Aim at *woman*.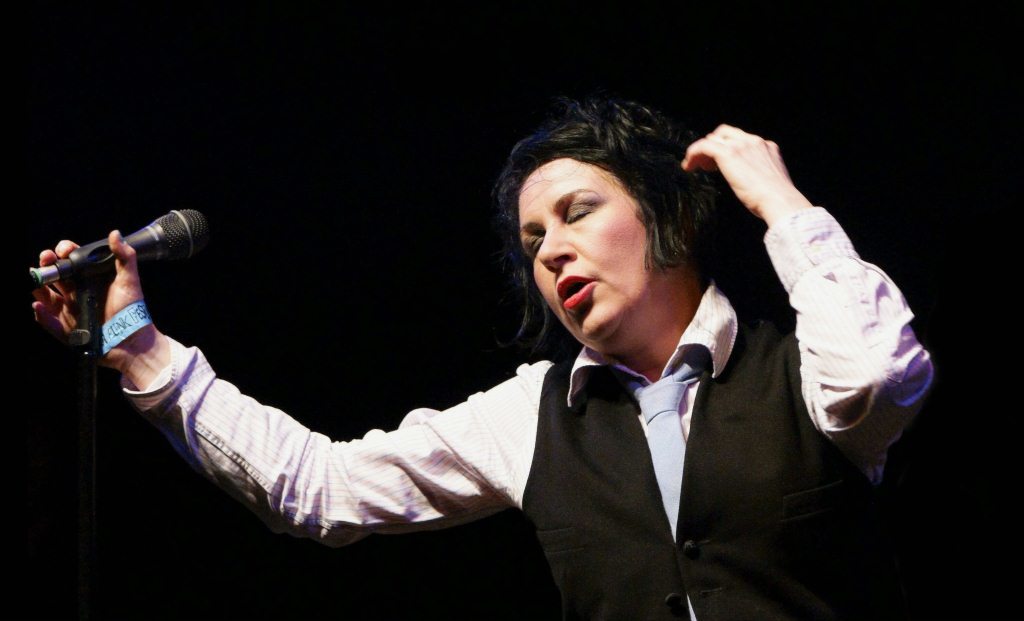
Aimed at x1=28 y1=89 x2=939 y2=620.
